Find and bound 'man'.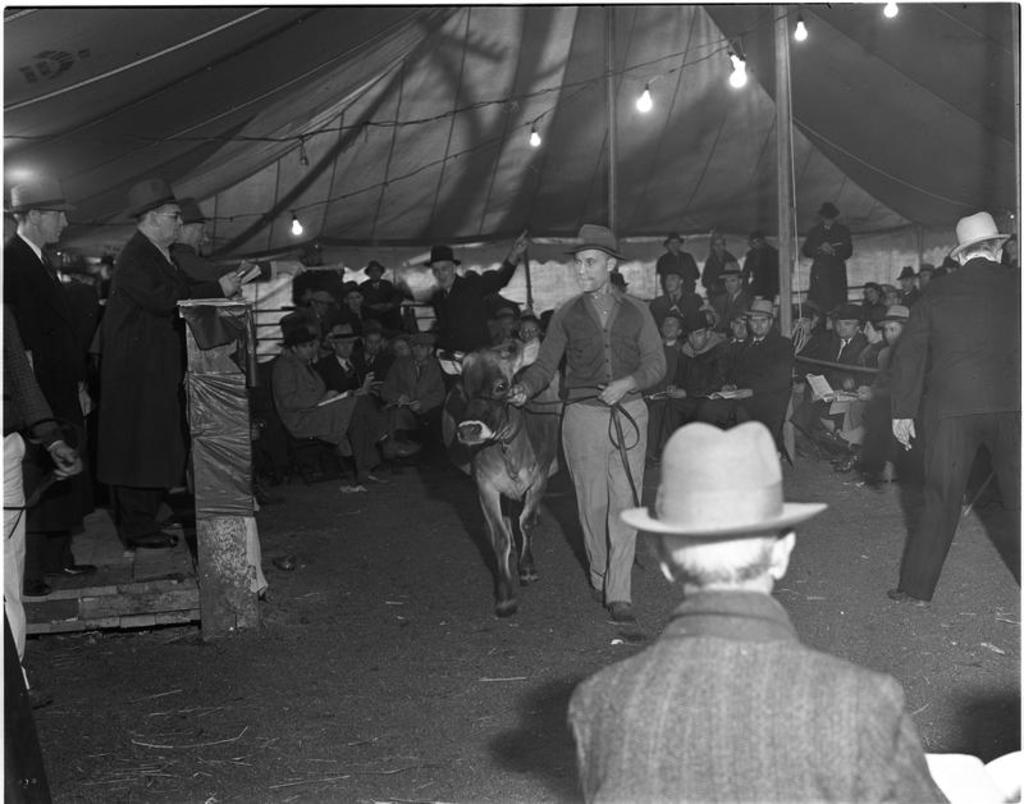
Bound: l=431, t=230, r=530, b=380.
